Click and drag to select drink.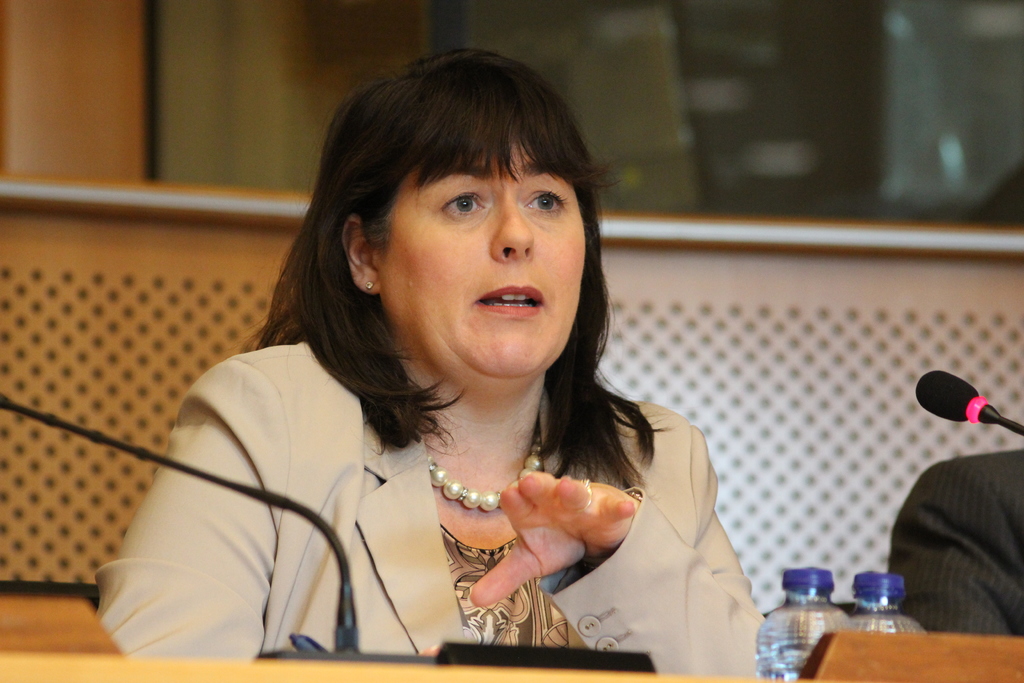
Selection: detection(757, 568, 856, 680).
